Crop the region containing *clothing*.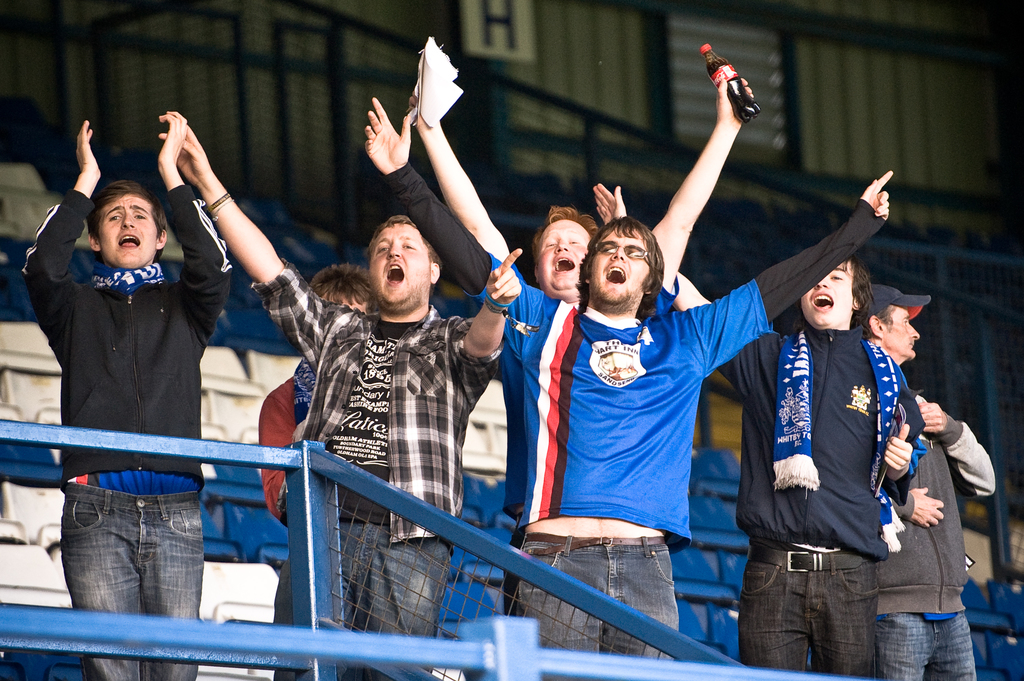
Crop region: l=252, t=349, r=314, b=529.
